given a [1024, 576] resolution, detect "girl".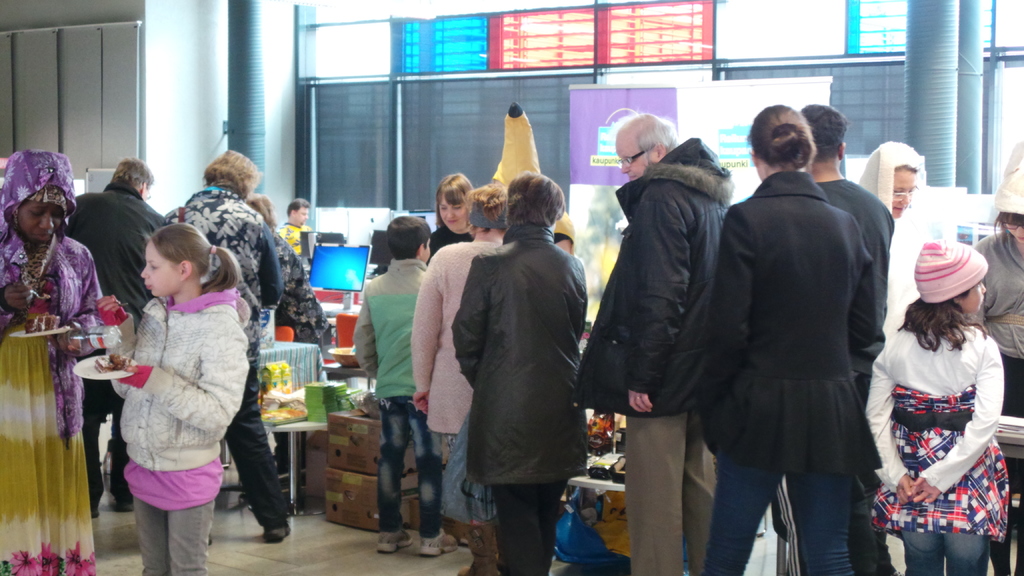
bbox(867, 239, 1009, 575).
